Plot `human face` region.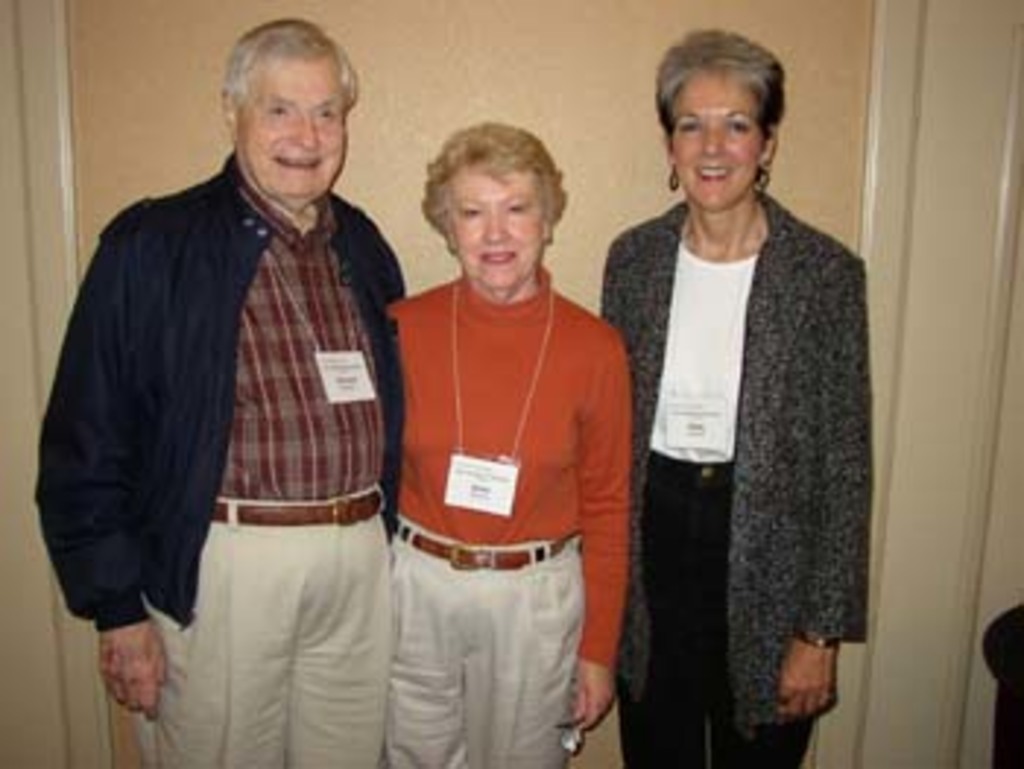
Plotted at rect(673, 64, 767, 211).
